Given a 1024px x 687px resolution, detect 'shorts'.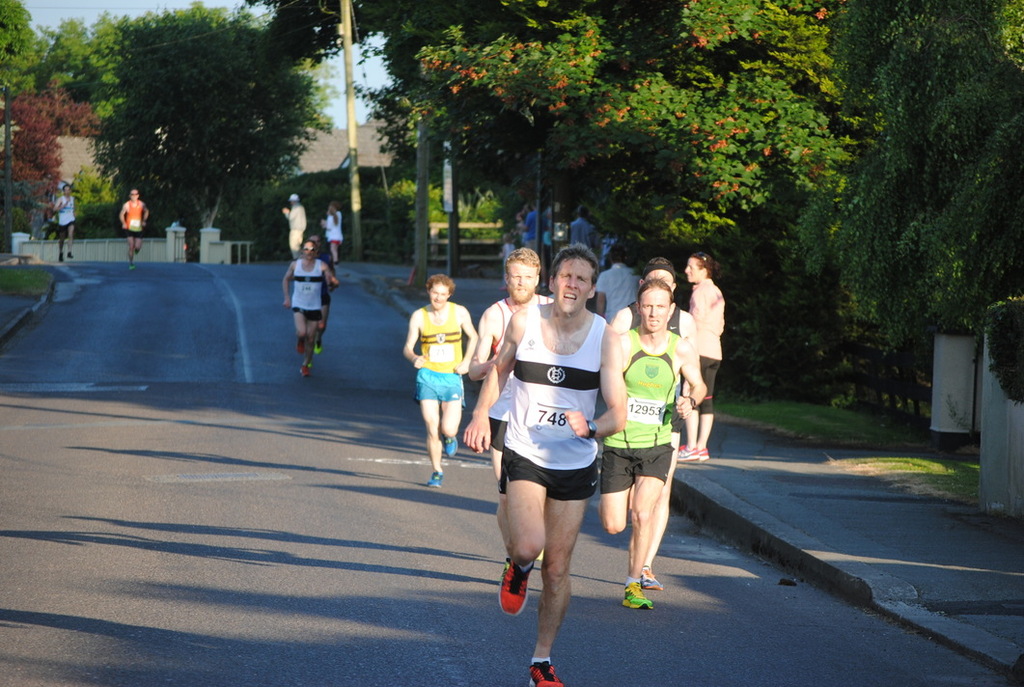
{"left": 490, "top": 418, "right": 509, "bottom": 451}.
